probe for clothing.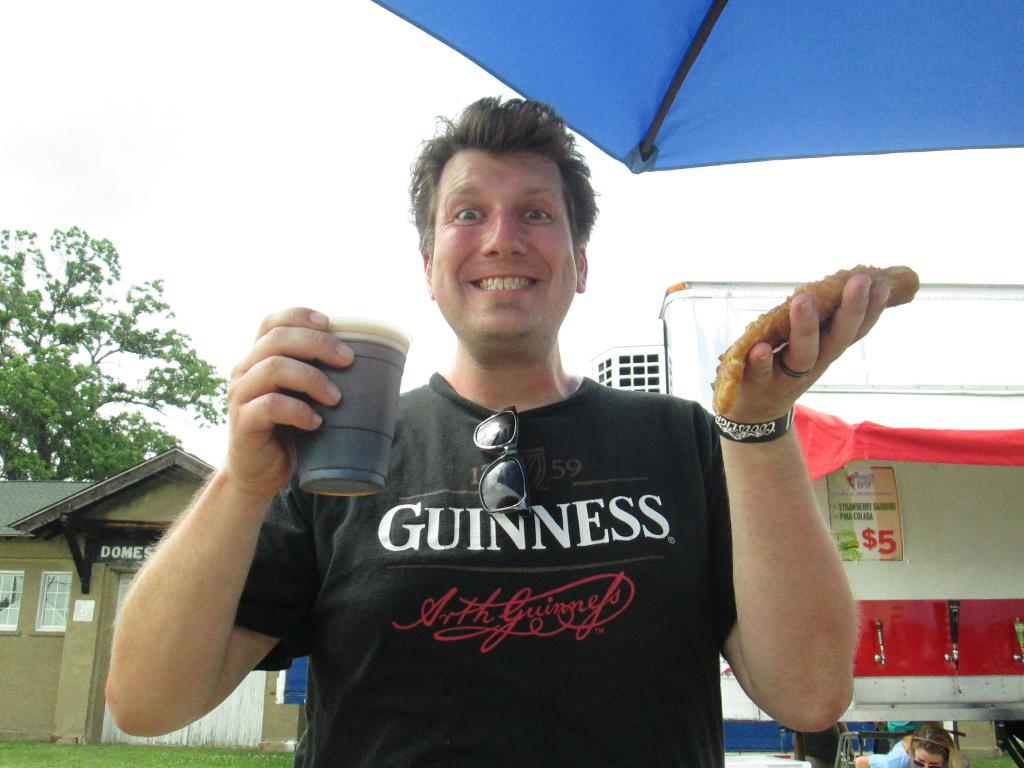
Probe result: box=[802, 724, 844, 767].
